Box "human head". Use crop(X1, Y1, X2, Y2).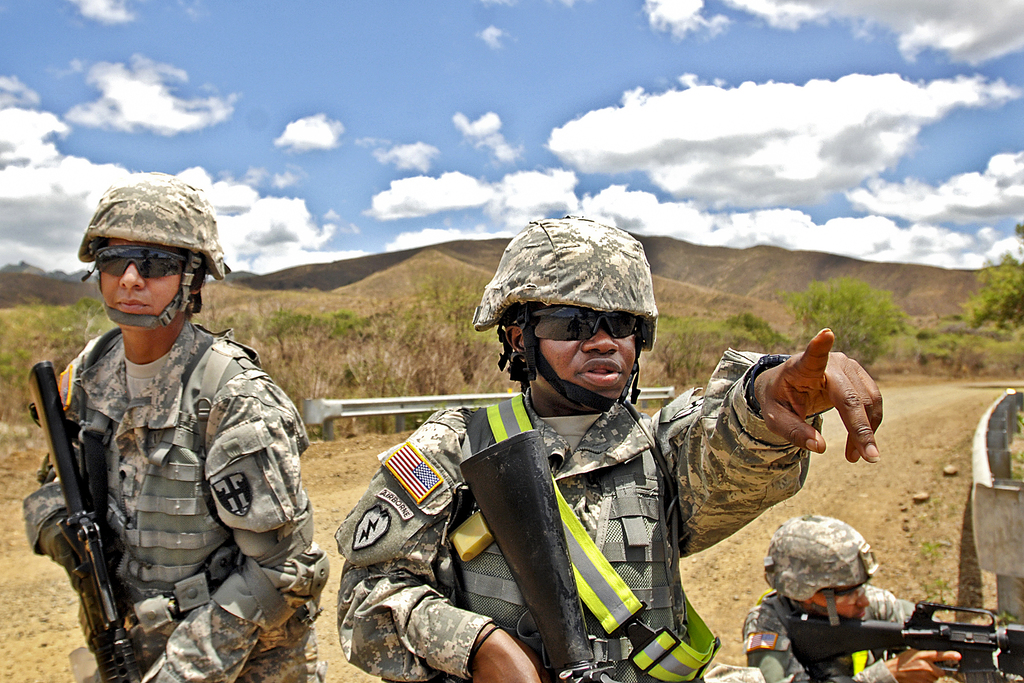
crop(73, 168, 228, 332).
